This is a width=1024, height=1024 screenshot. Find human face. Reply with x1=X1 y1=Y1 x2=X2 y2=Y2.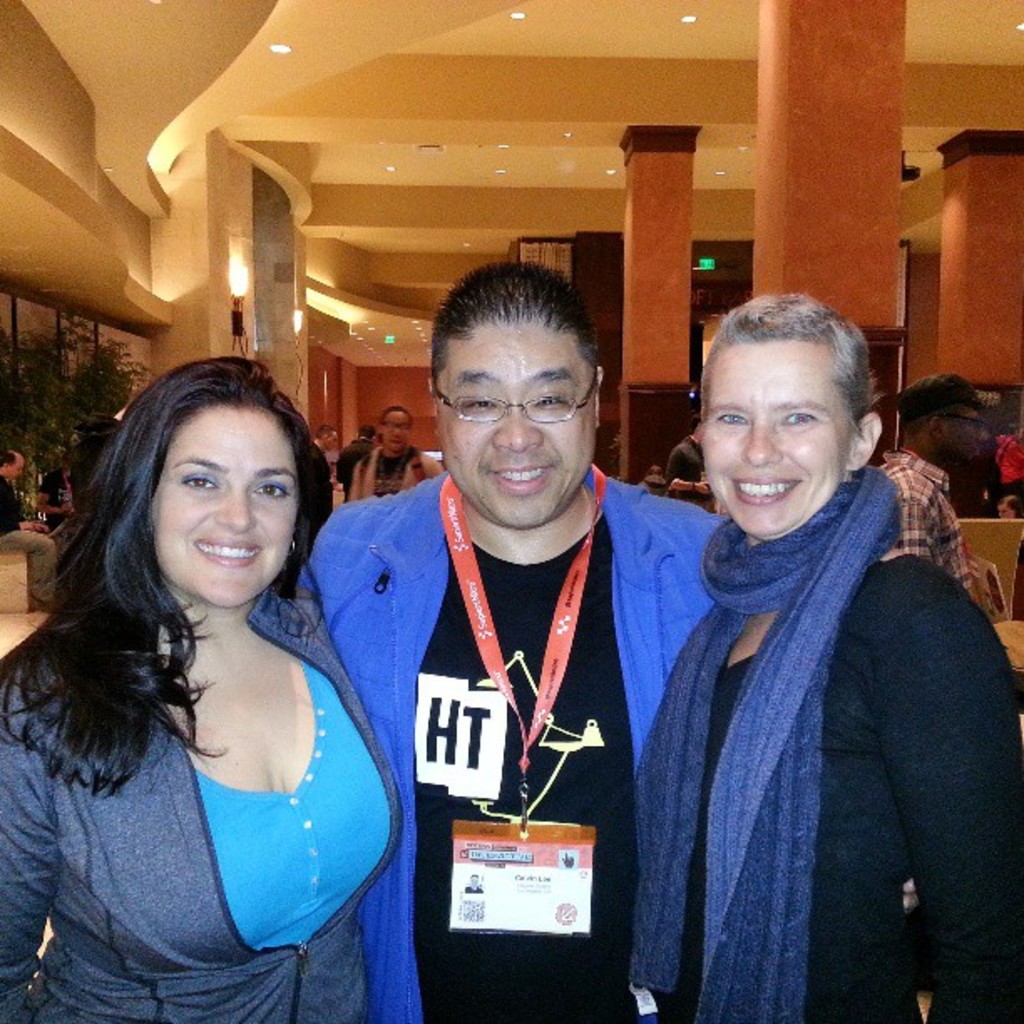
x1=7 y1=457 x2=22 y2=480.
